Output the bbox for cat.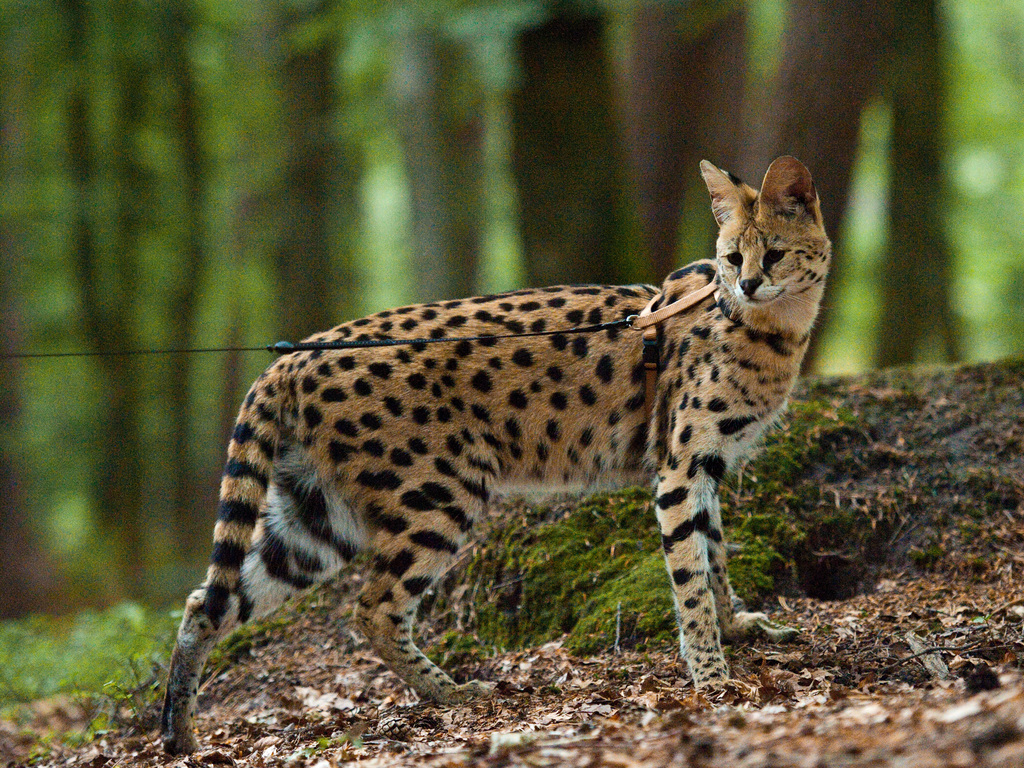
rect(154, 154, 837, 758).
